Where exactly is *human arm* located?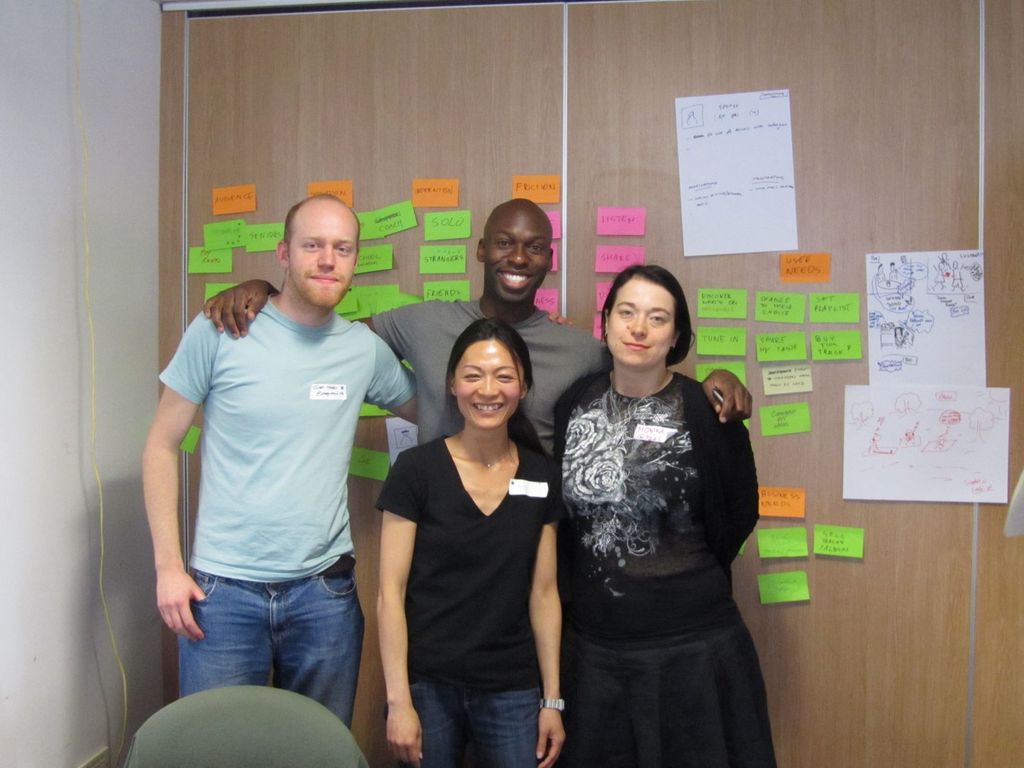
Its bounding box is 380,450,430,767.
